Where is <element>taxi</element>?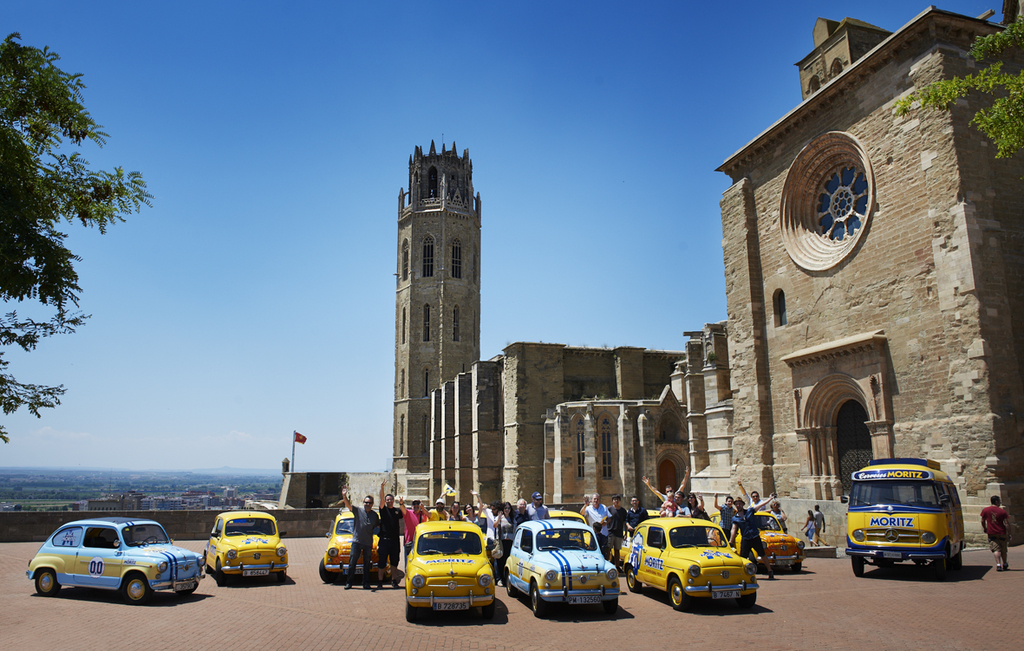
region(26, 511, 210, 606).
